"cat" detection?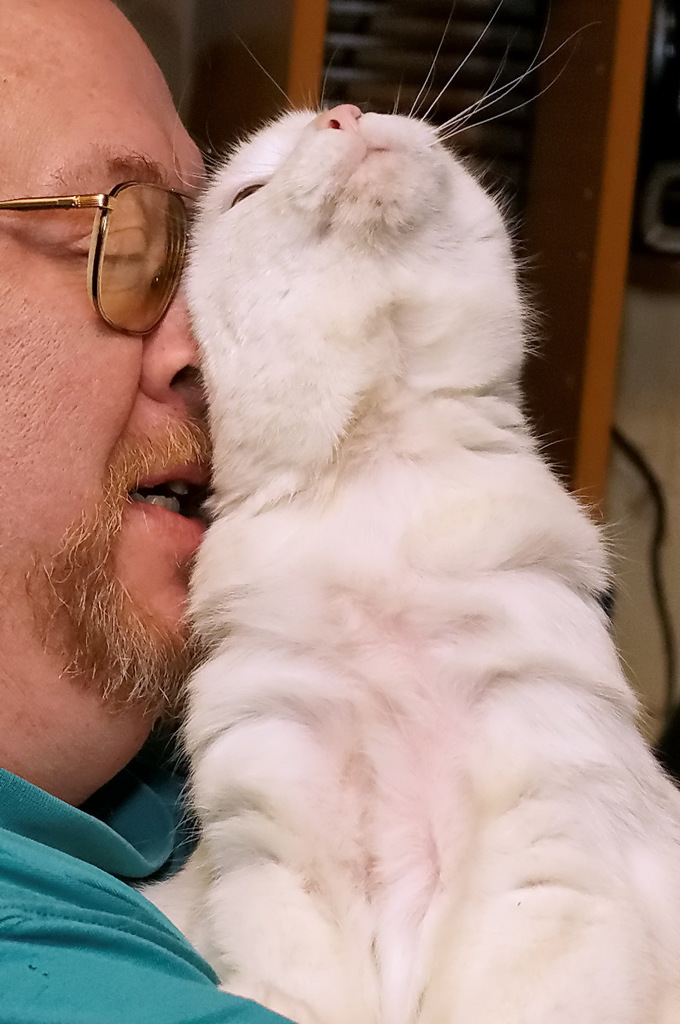
left=125, top=1, right=679, bottom=1023
